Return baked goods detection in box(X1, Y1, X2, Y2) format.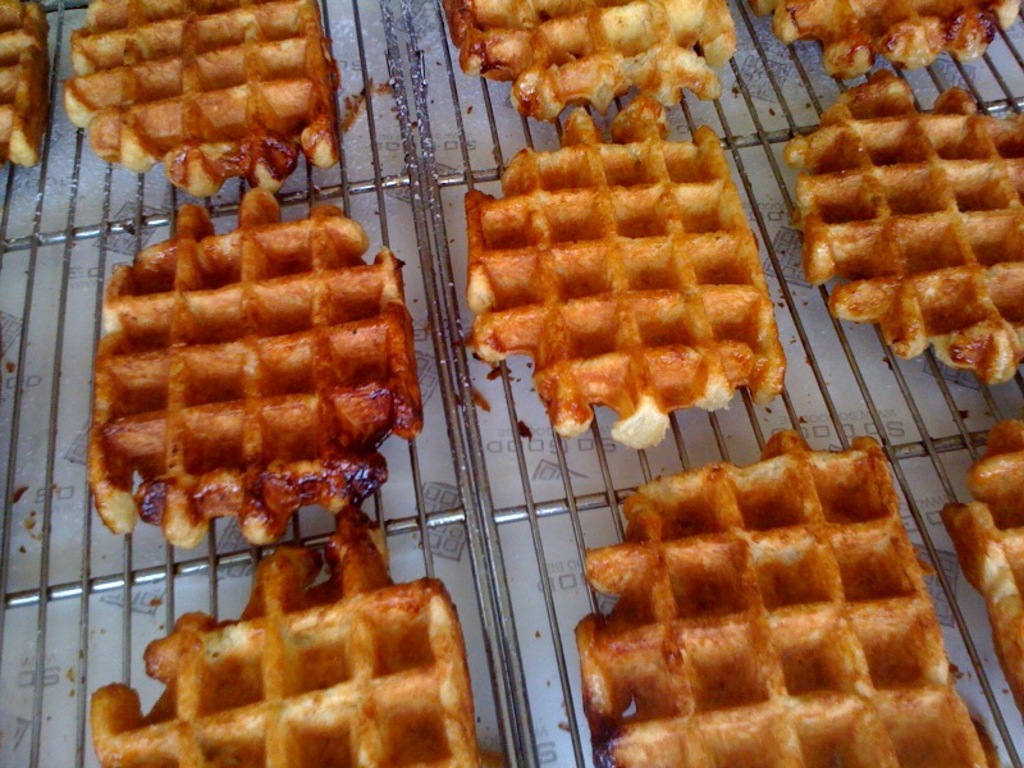
box(466, 95, 785, 452).
